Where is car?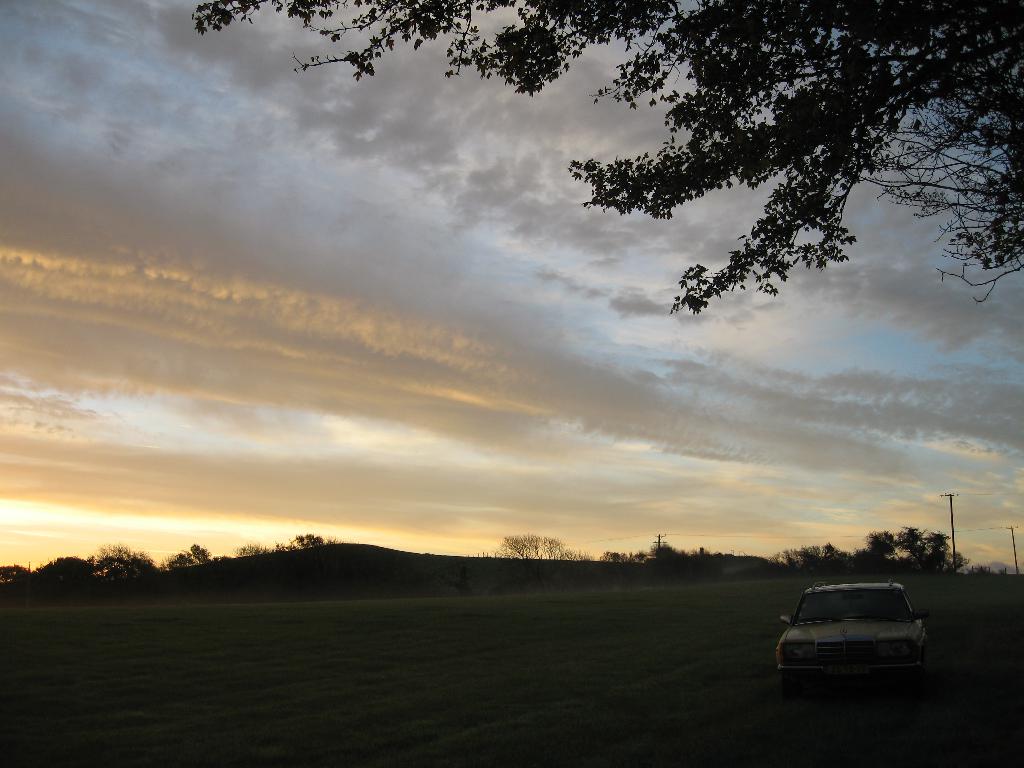
773 577 934 695.
